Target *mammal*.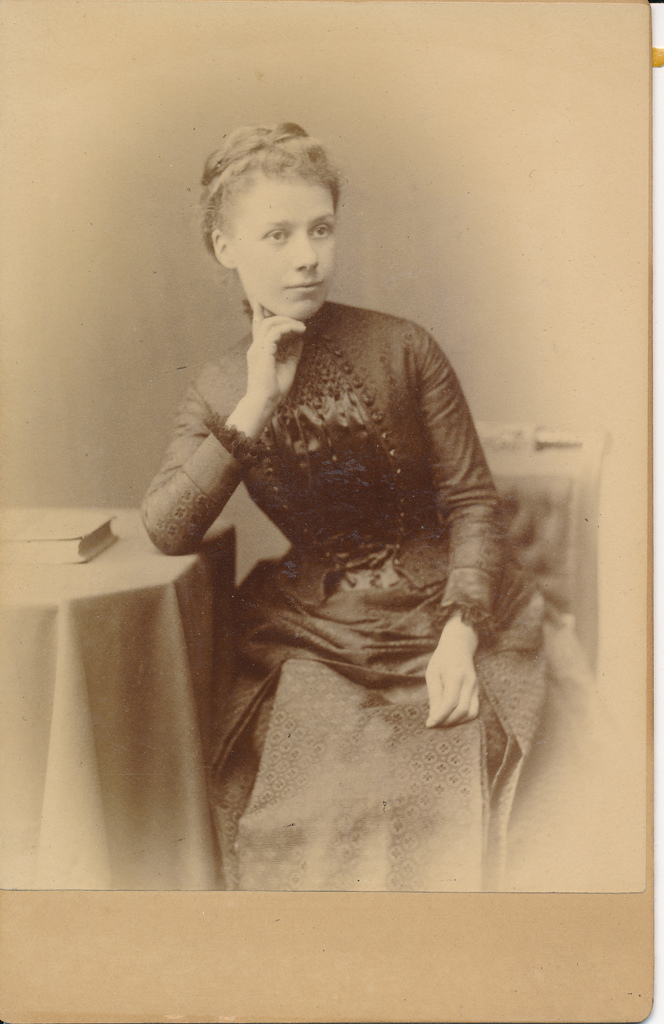
Target region: [left=140, top=120, right=613, bottom=888].
